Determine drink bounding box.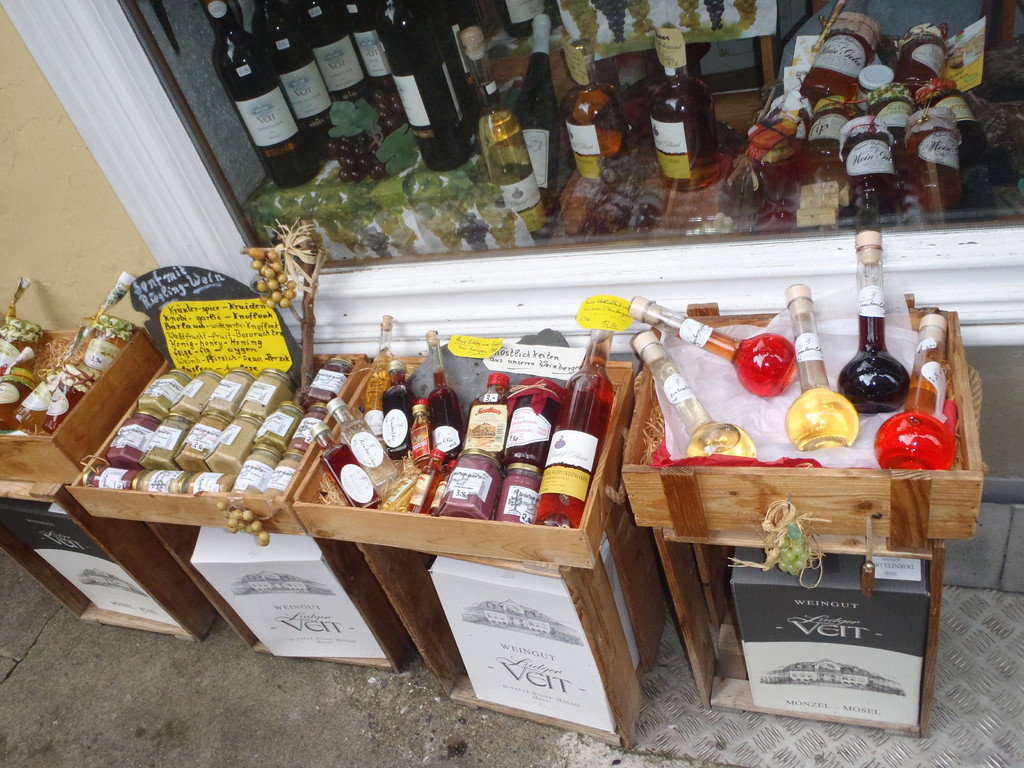
Determined: <region>424, 371, 463, 456</region>.
